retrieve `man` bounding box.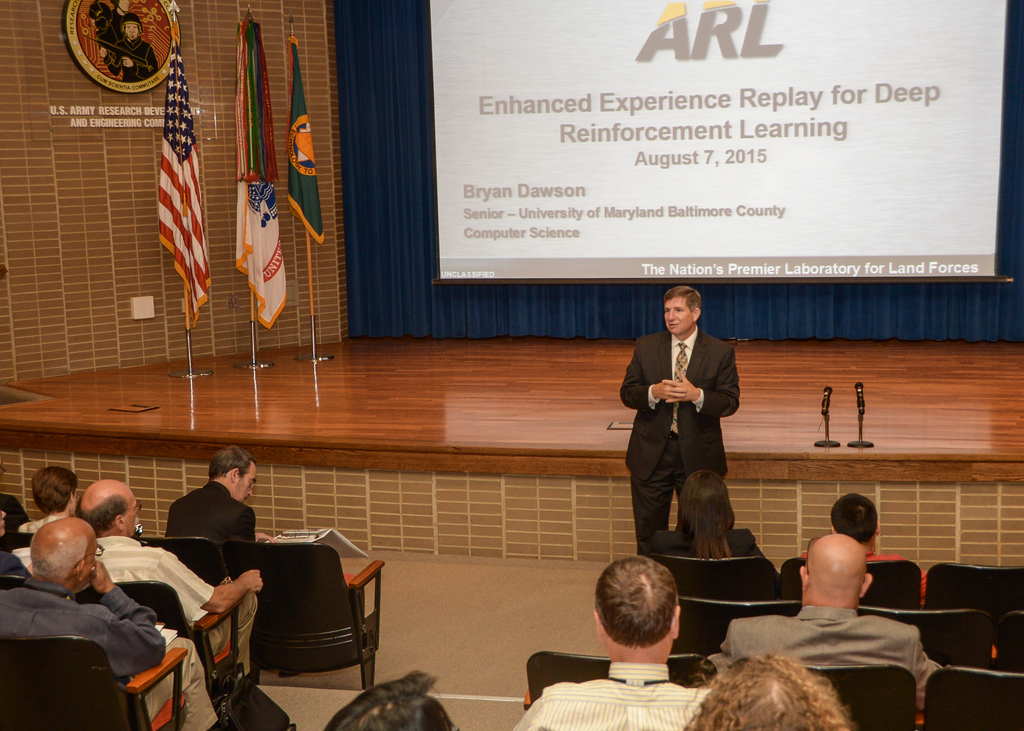
Bounding box: {"x1": 166, "y1": 448, "x2": 271, "y2": 544}.
